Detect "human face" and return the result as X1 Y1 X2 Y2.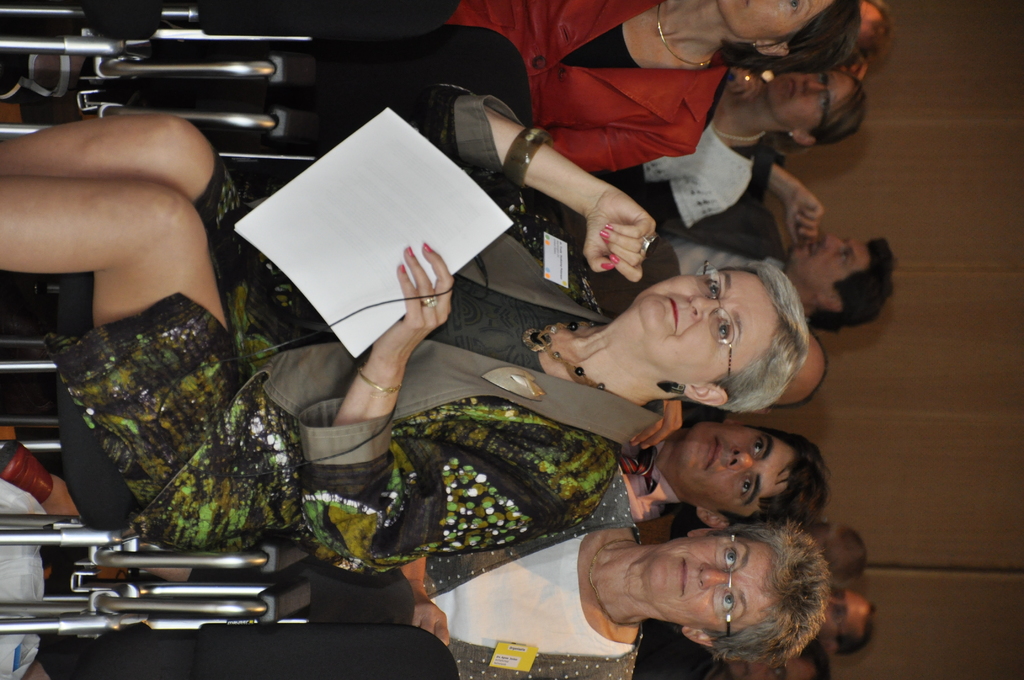
644 533 775 629.
